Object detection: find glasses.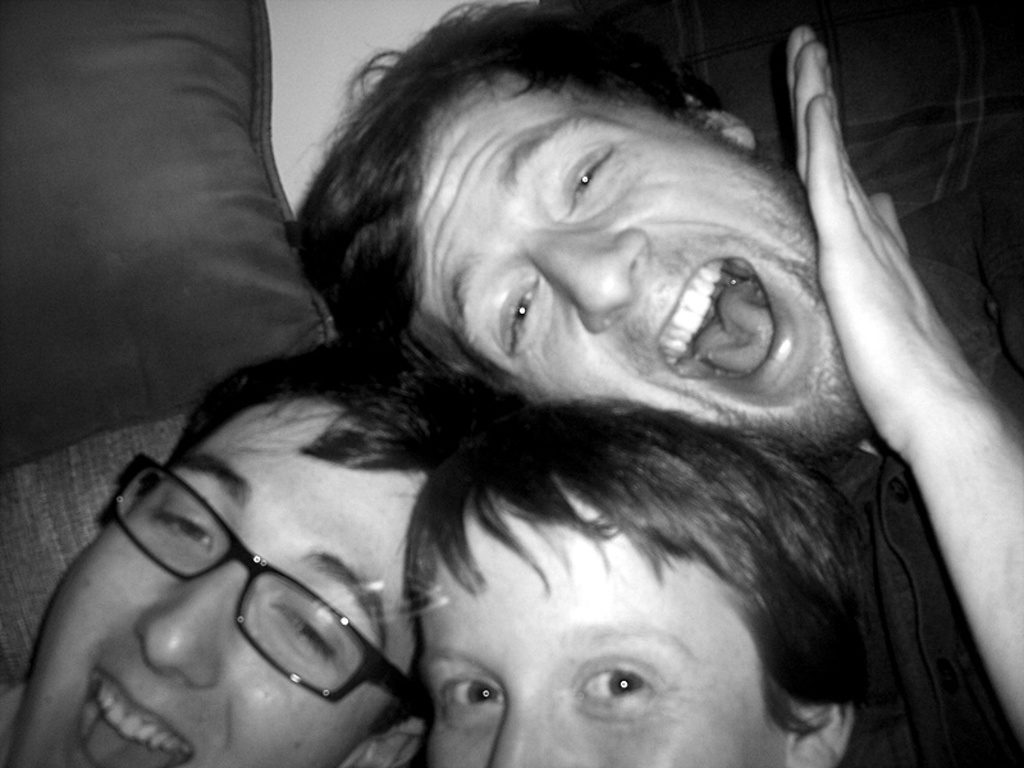
65,484,424,699.
